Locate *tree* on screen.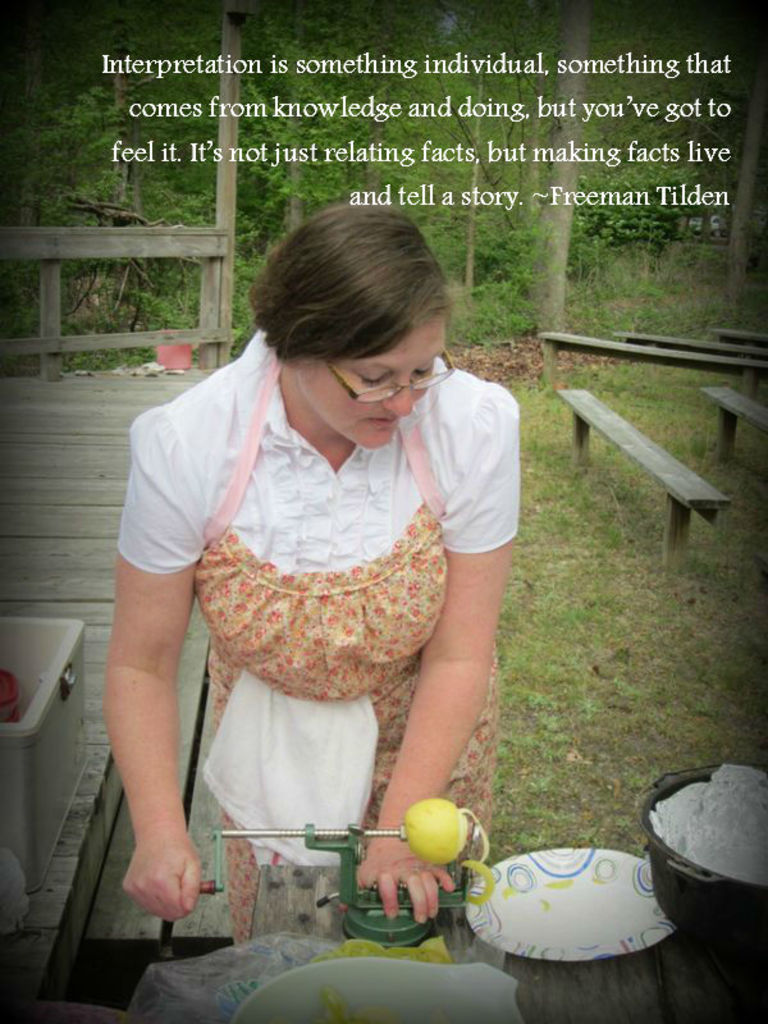
On screen at 524 3 582 334.
